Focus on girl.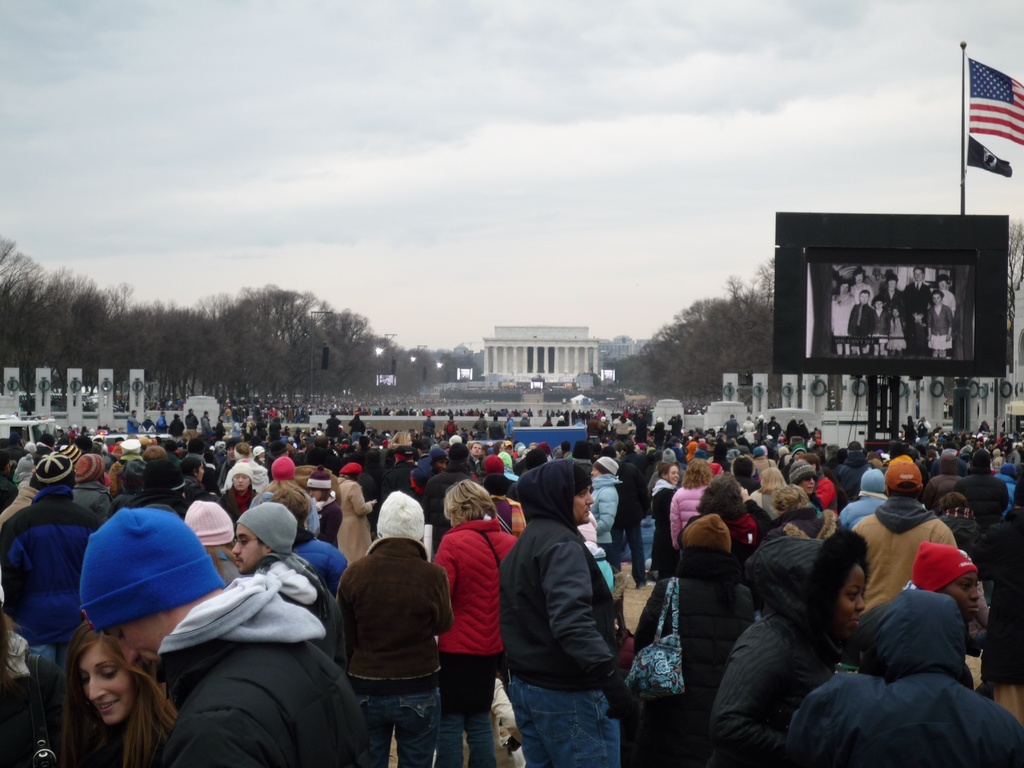
Focused at box=[888, 304, 908, 355].
